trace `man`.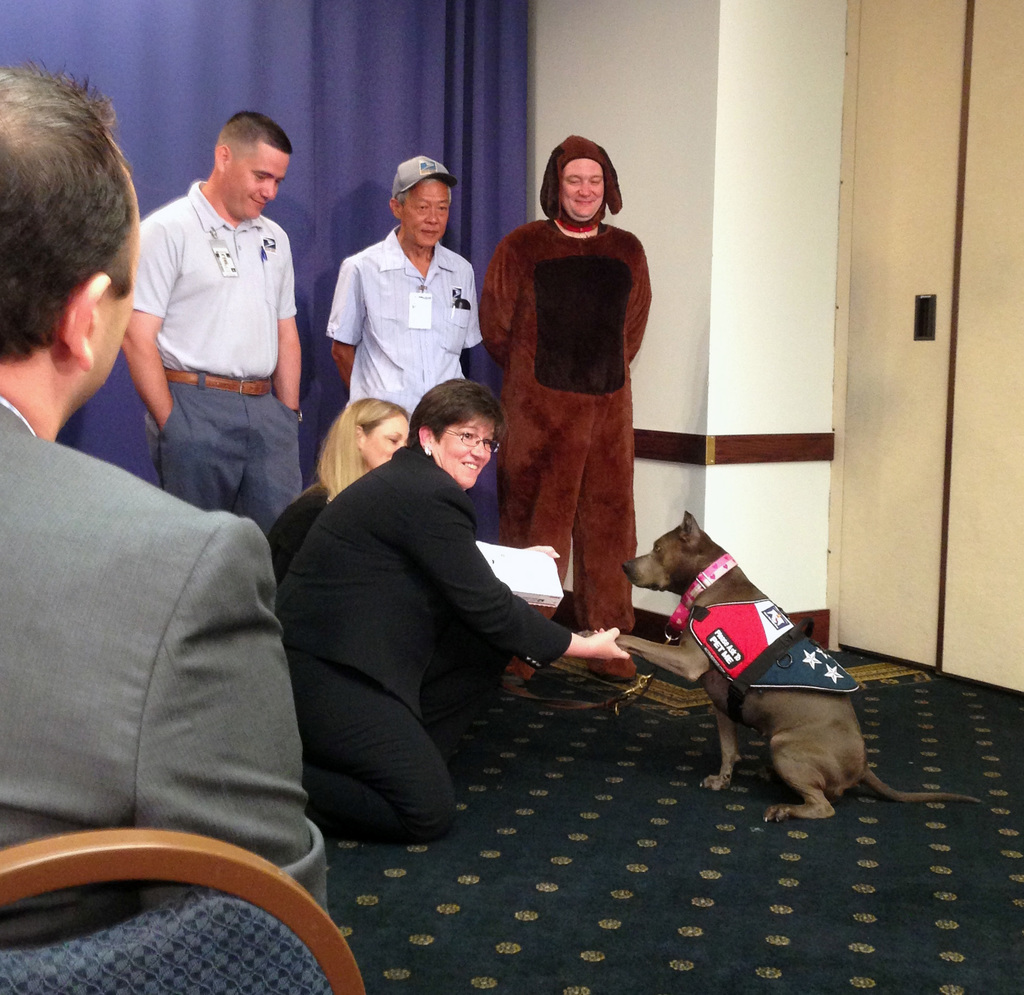
Traced to x1=319, y1=158, x2=505, y2=547.
